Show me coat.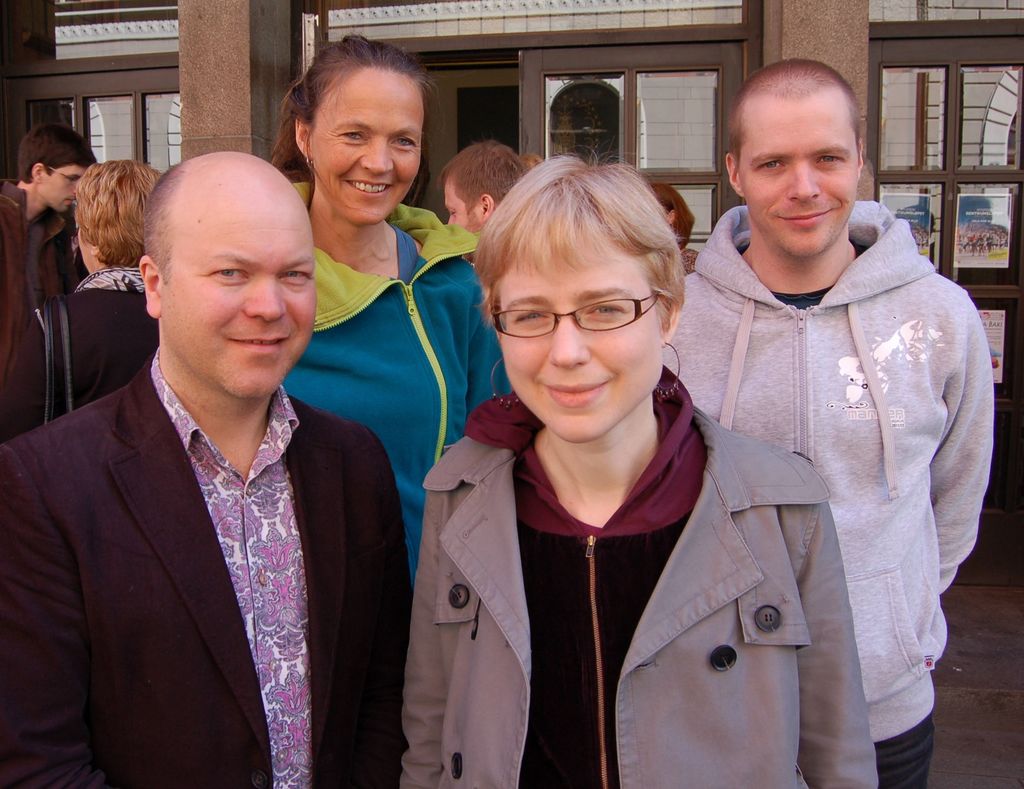
coat is here: x1=401 y1=254 x2=879 y2=788.
